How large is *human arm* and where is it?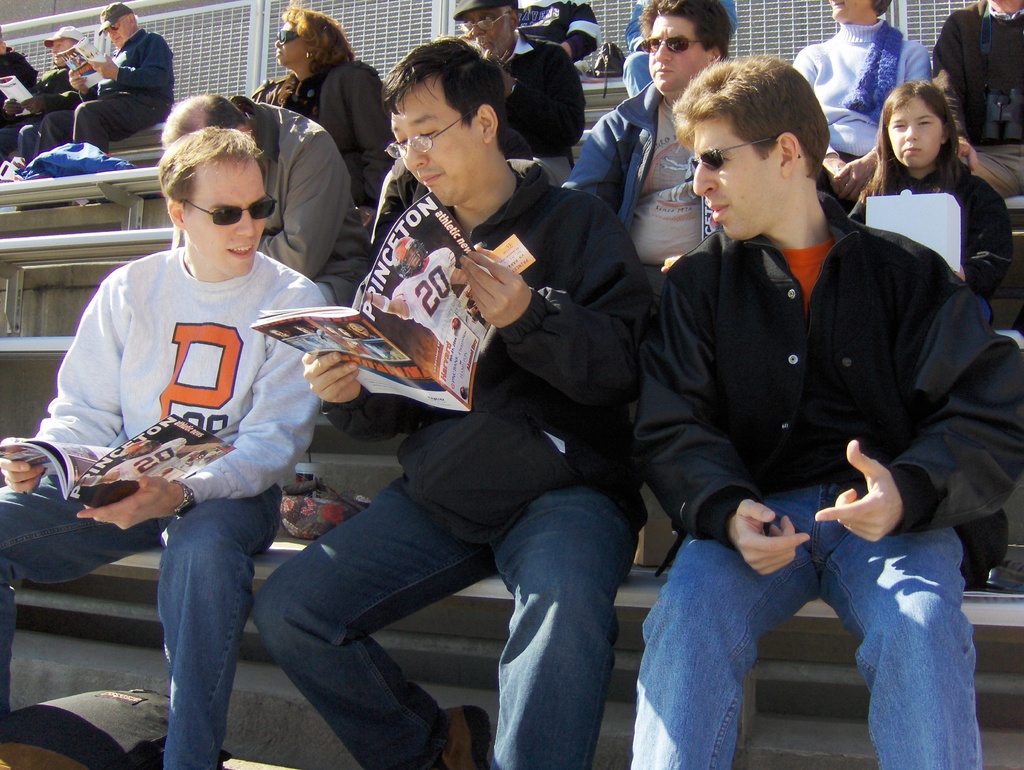
Bounding box: [left=461, top=197, right=655, bottom=405].
